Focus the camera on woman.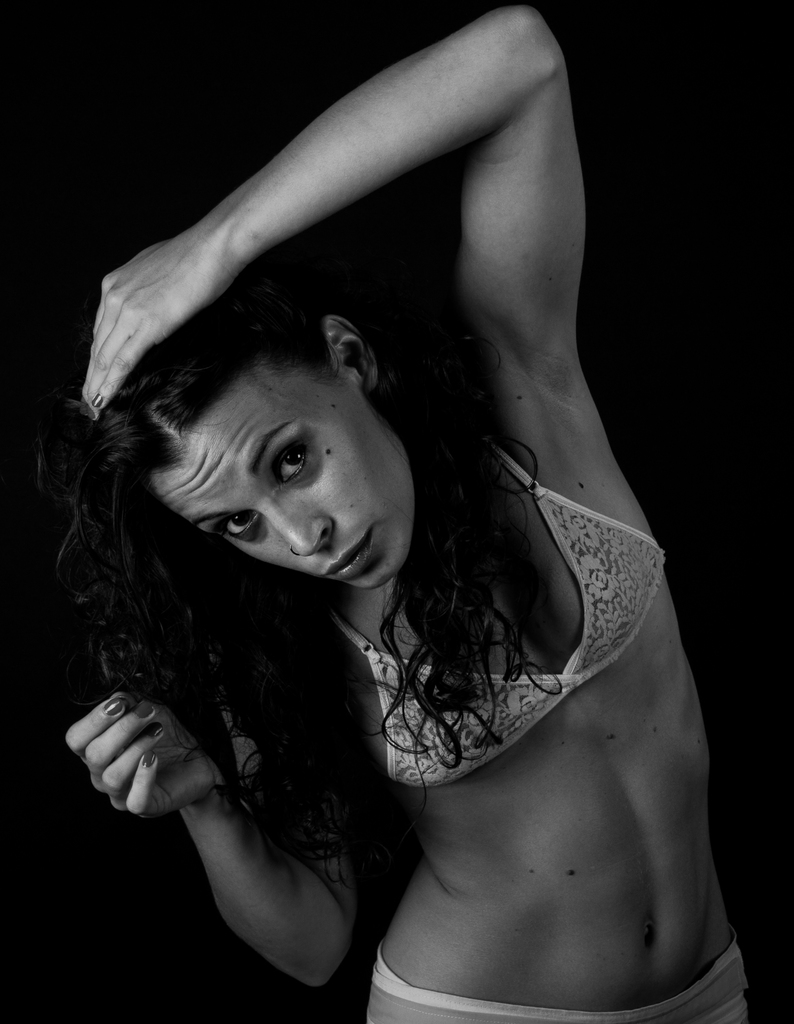
Focus region: (21,4,756,1023).
